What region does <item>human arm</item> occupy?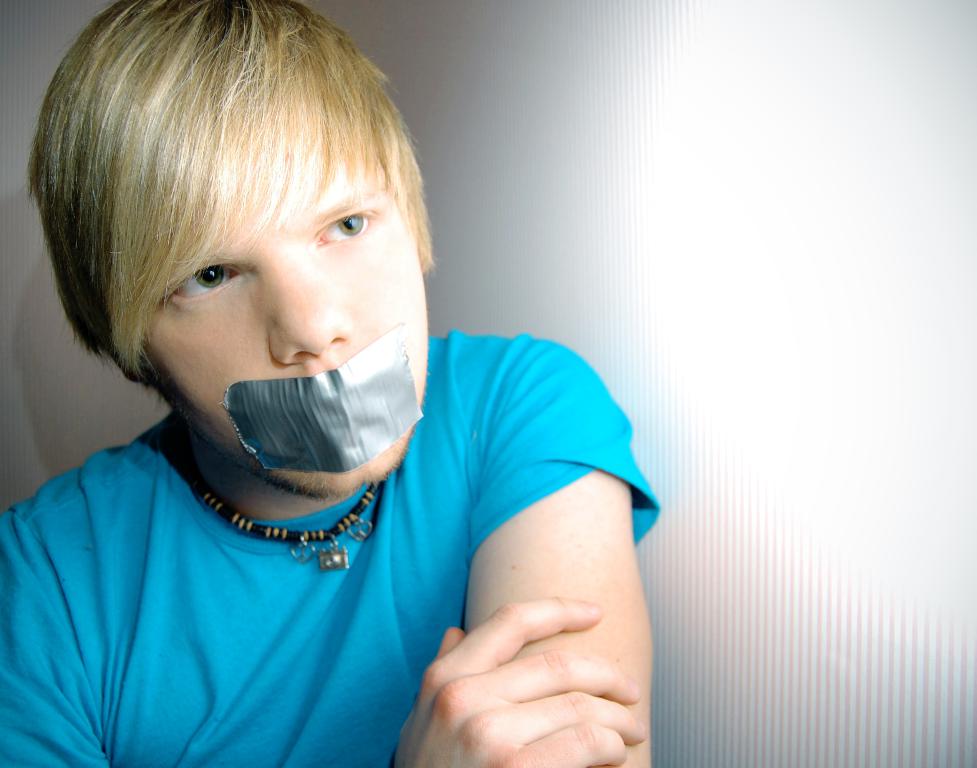
<region>0, 500, 648, 767</region>.
